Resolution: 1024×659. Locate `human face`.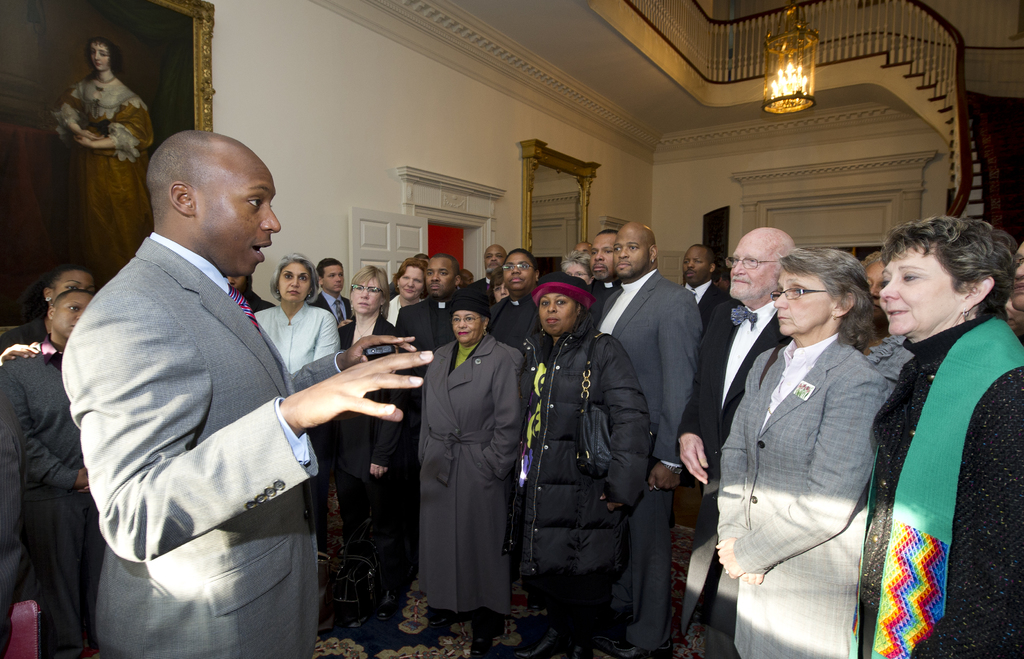
box(567, 264, 589, 286).
